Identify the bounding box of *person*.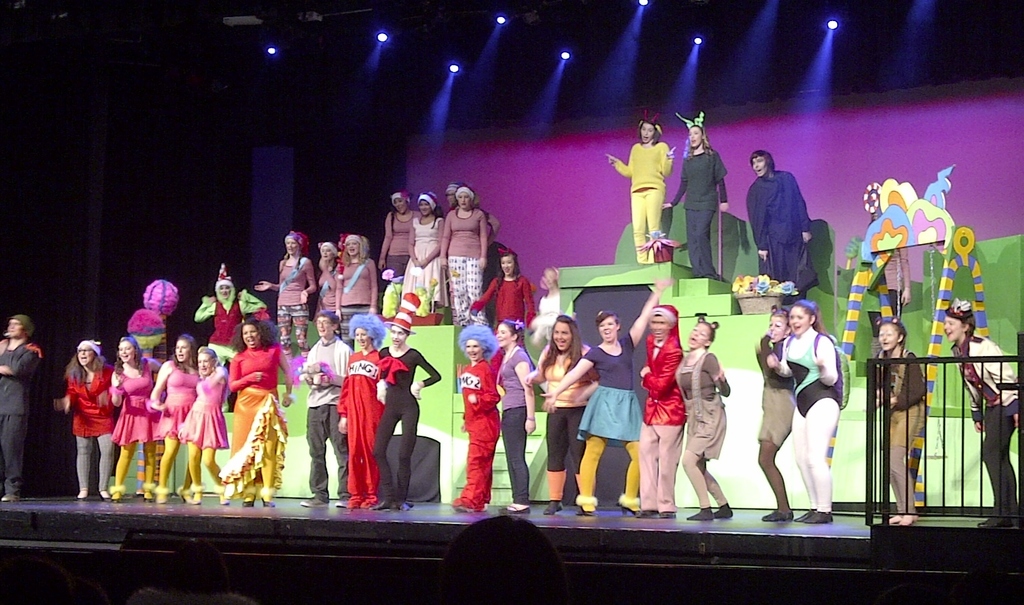
[x1=743, y1=152, x2=813, y2=298].
